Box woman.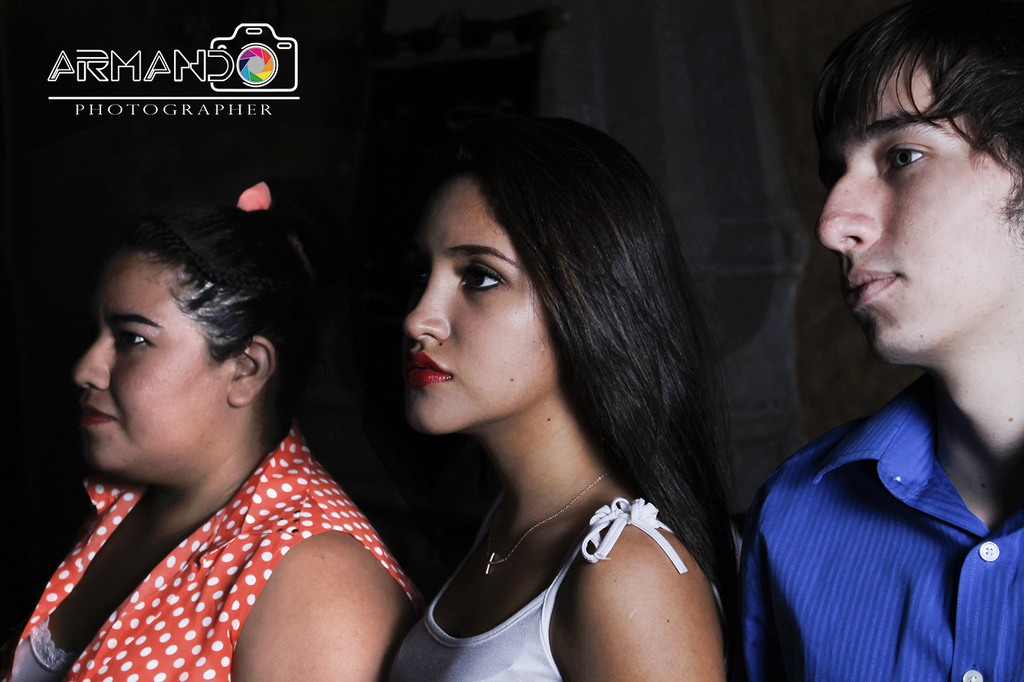
0 171 418 681.
